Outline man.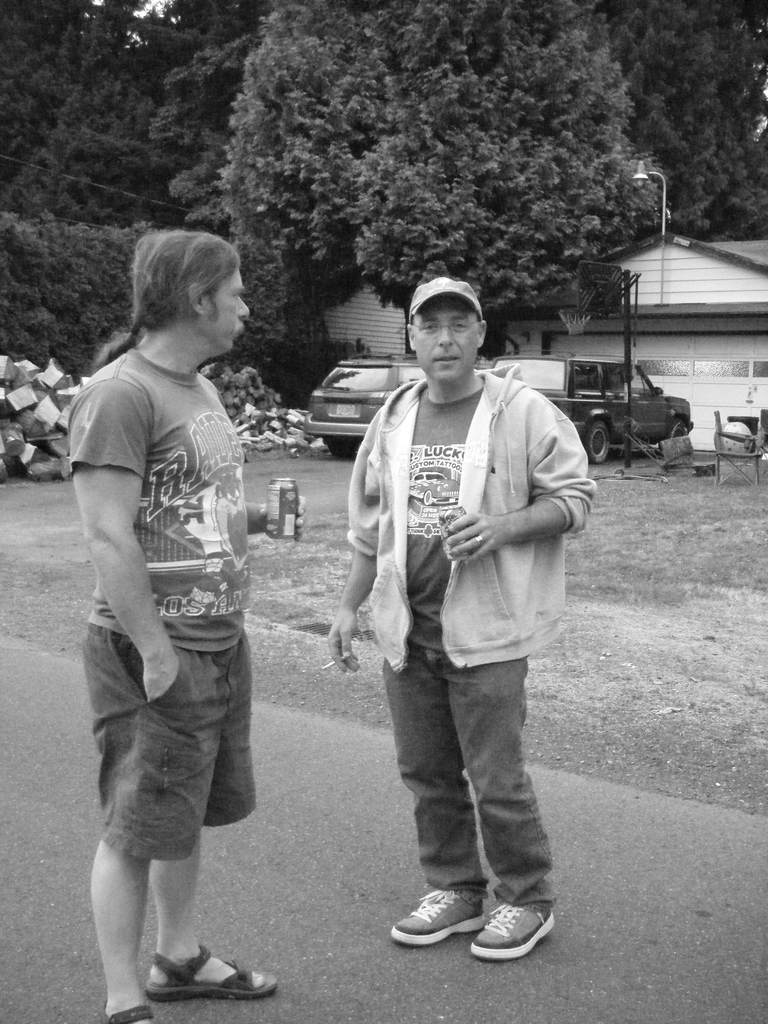
Outline: detection(67, 225, 278, 1023).
